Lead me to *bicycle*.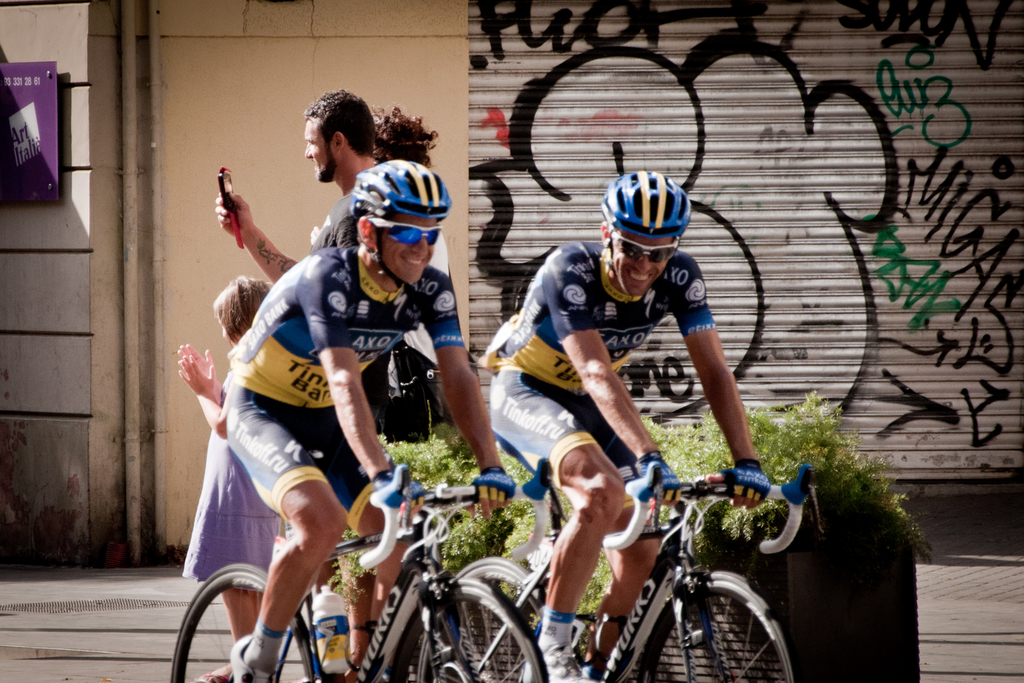
Lead to x1=171, y1=434, x2=568, y2=682.
